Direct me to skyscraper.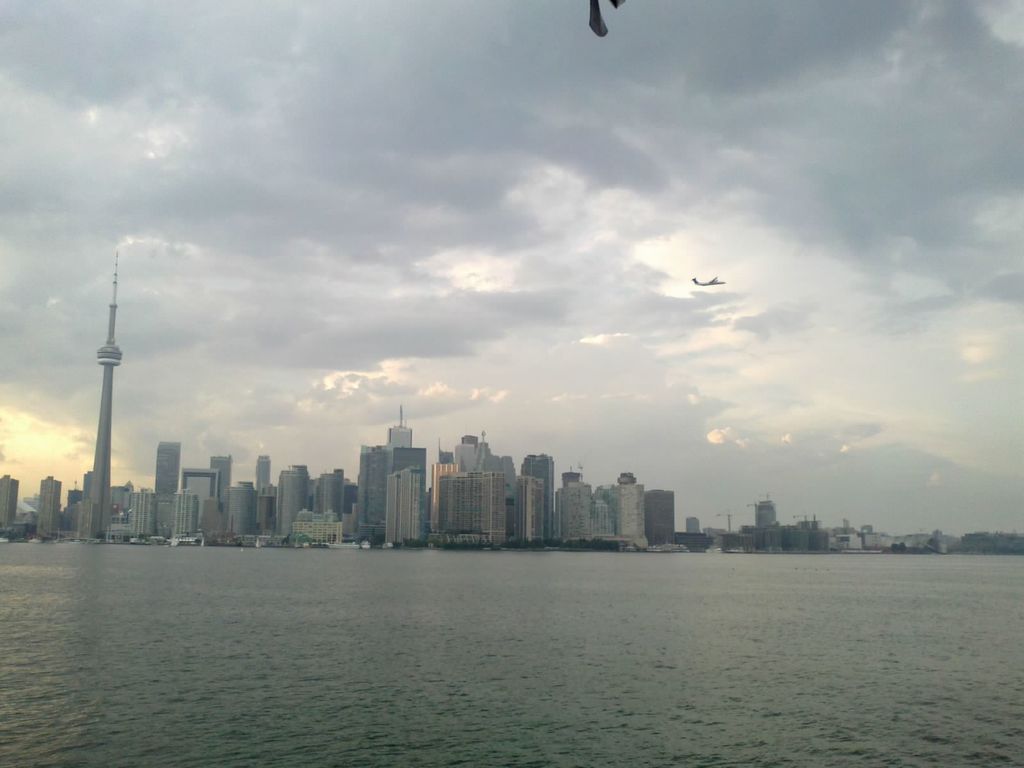
Direction: 513,474,545,547.
